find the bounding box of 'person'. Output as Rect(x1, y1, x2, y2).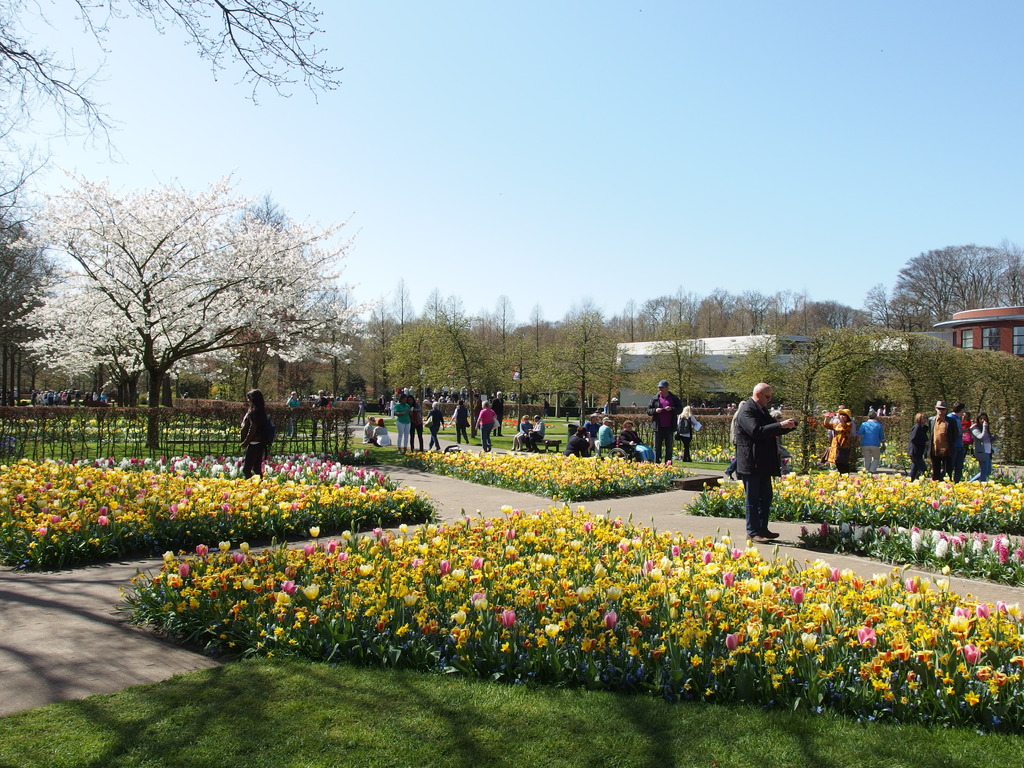
Rect(388, 392, 431, 452).
